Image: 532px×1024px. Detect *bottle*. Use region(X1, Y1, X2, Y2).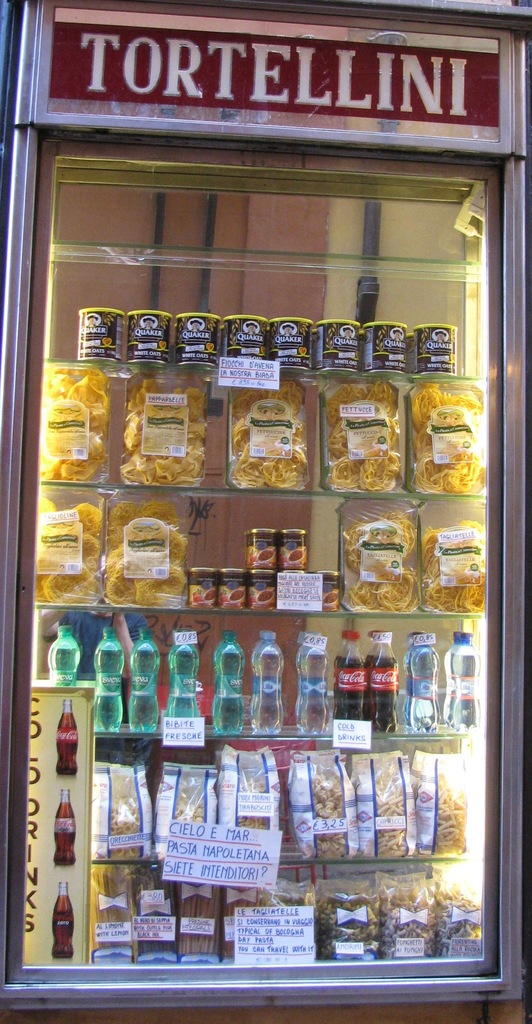
region(215, 632, 244, 733).
